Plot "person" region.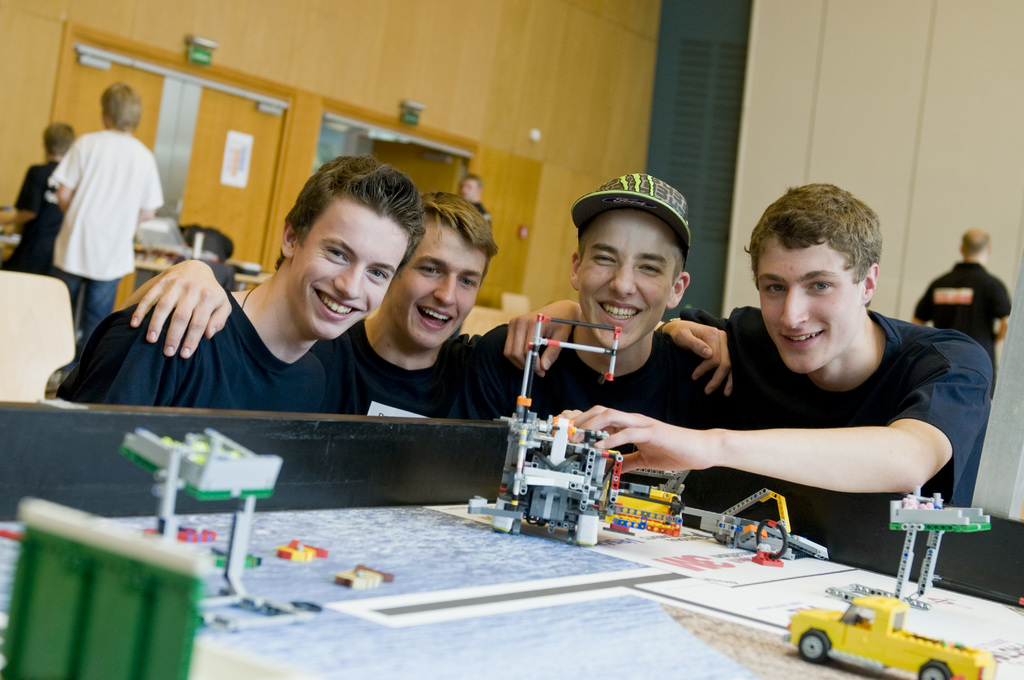
Plotted at select_region(64, 154, 428, 415).
